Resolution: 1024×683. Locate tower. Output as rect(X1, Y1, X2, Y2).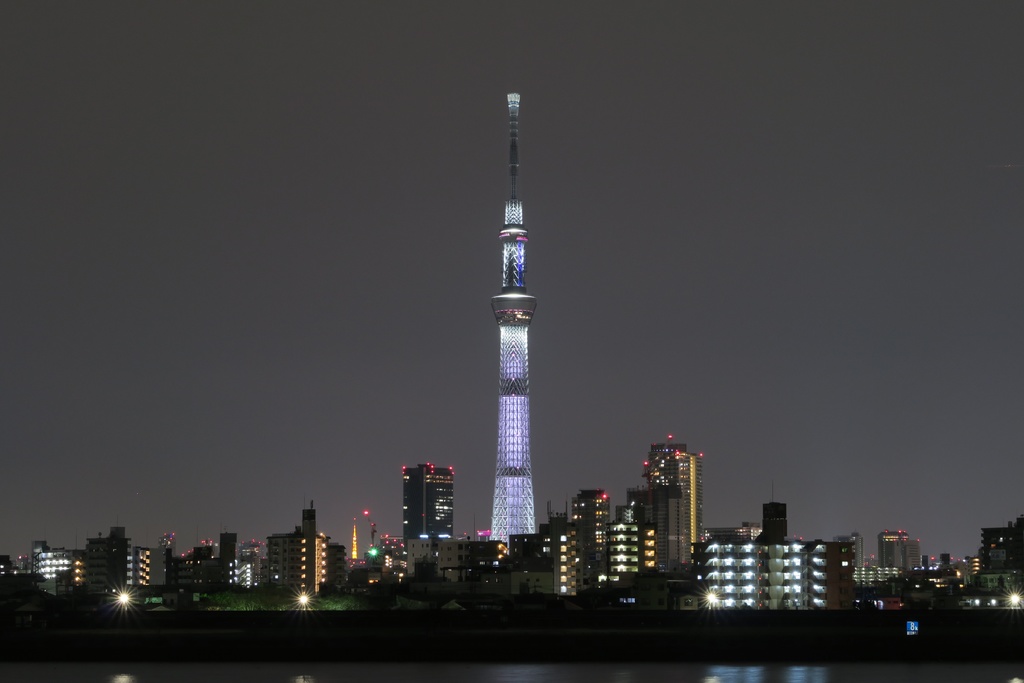
rect(641, 441, 699, 564).
